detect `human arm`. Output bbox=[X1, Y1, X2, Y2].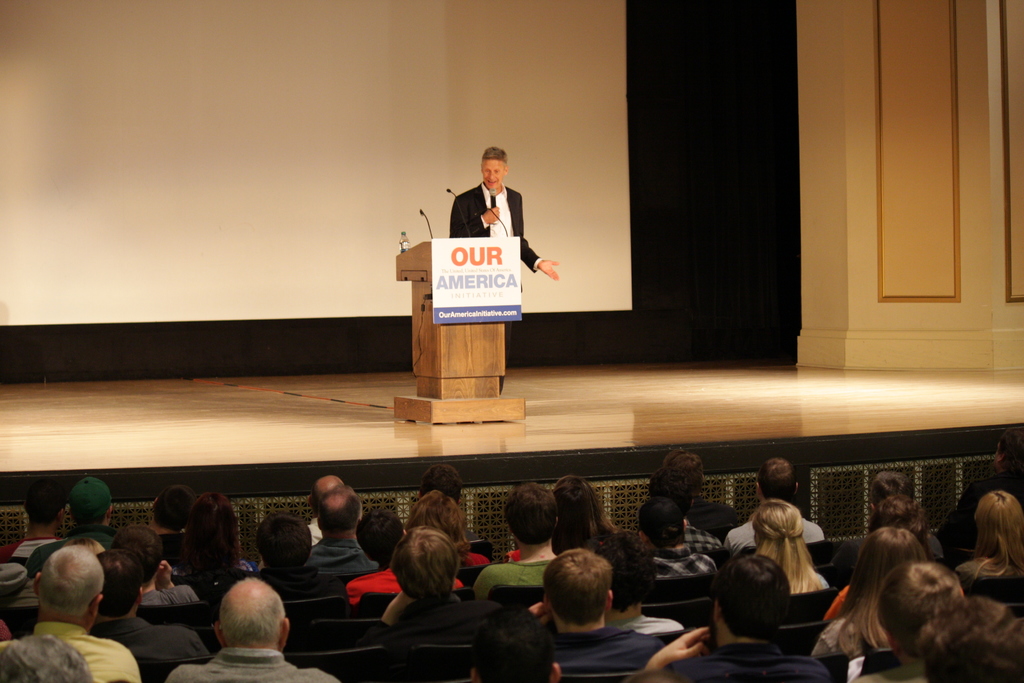
bbox=[148, 555, 174, 585].
